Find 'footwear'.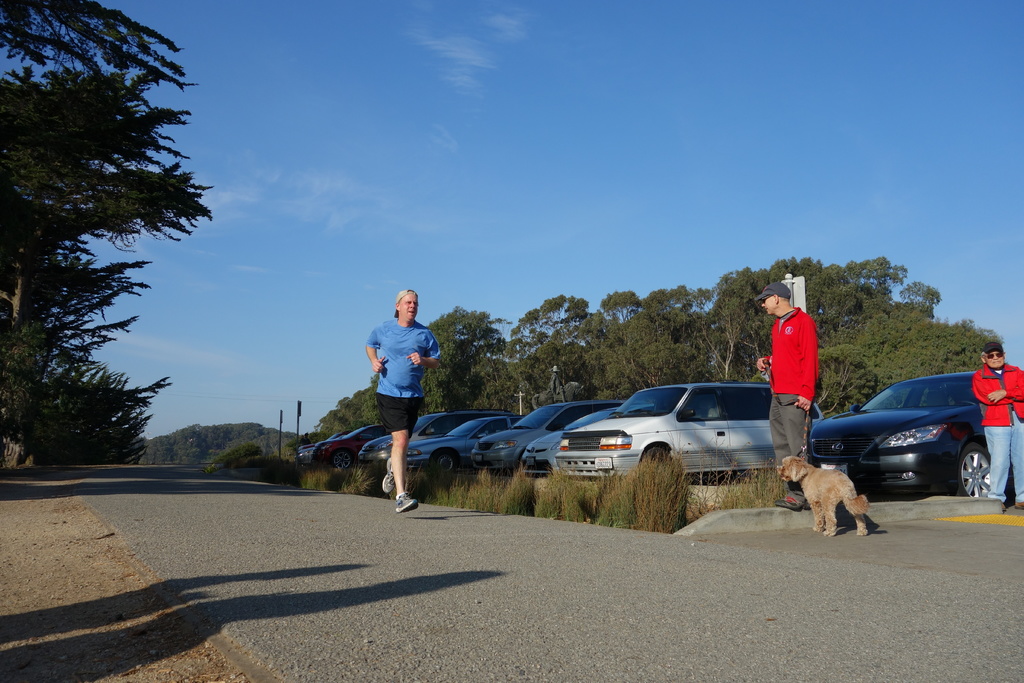
(x1=1014, y1=502, x2=1023, y2=511).
